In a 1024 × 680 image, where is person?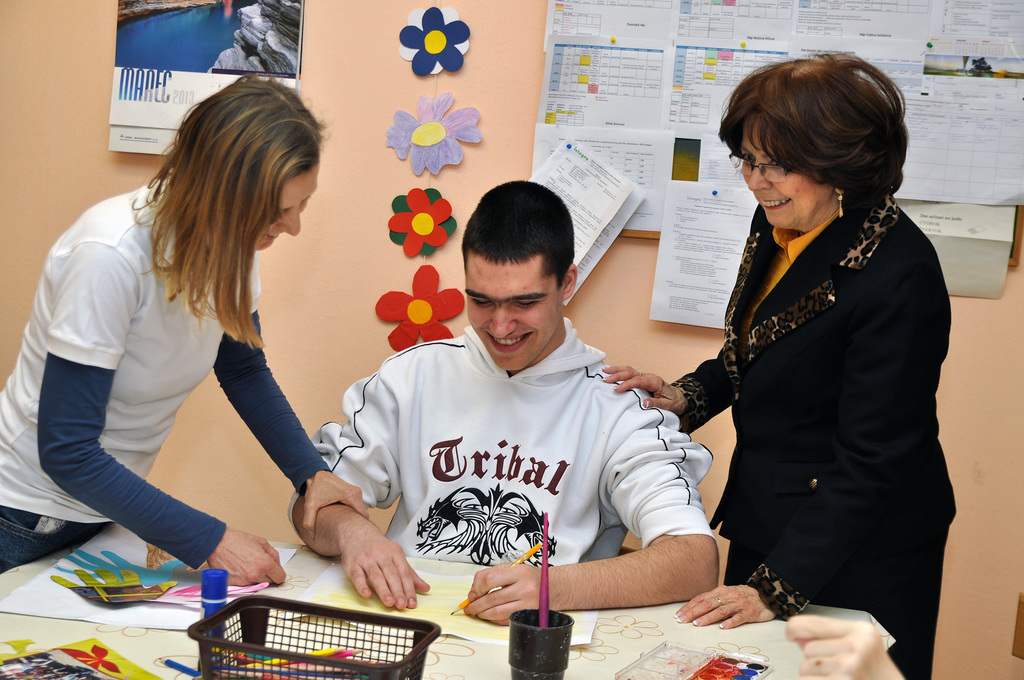
29 50 390 635.
